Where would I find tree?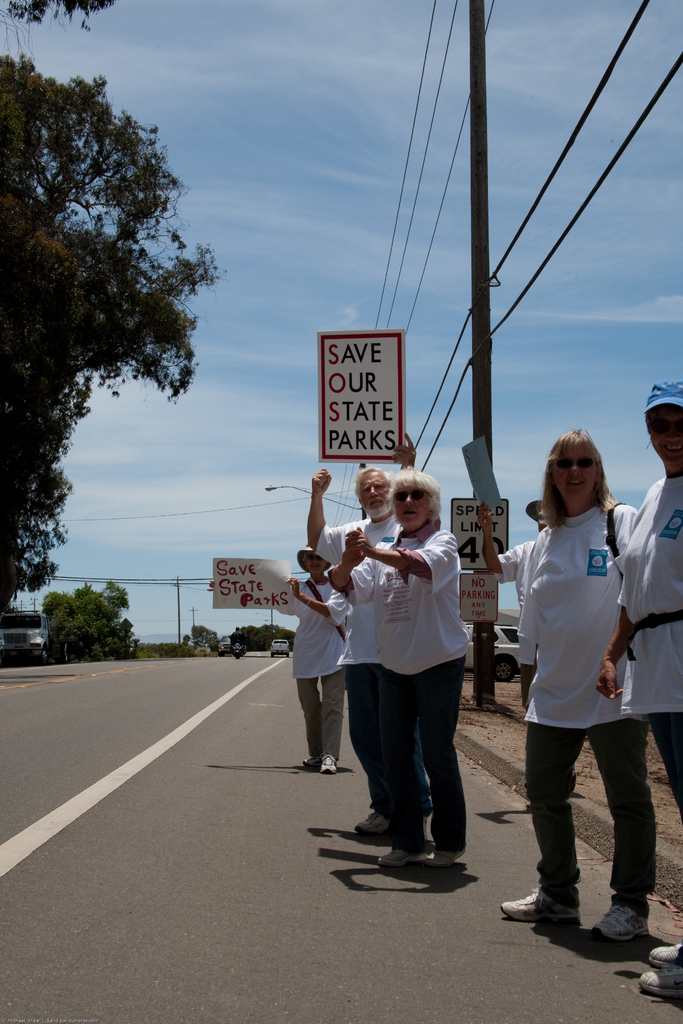
At <bbox>0, 57, 200, 601</bbox>.
